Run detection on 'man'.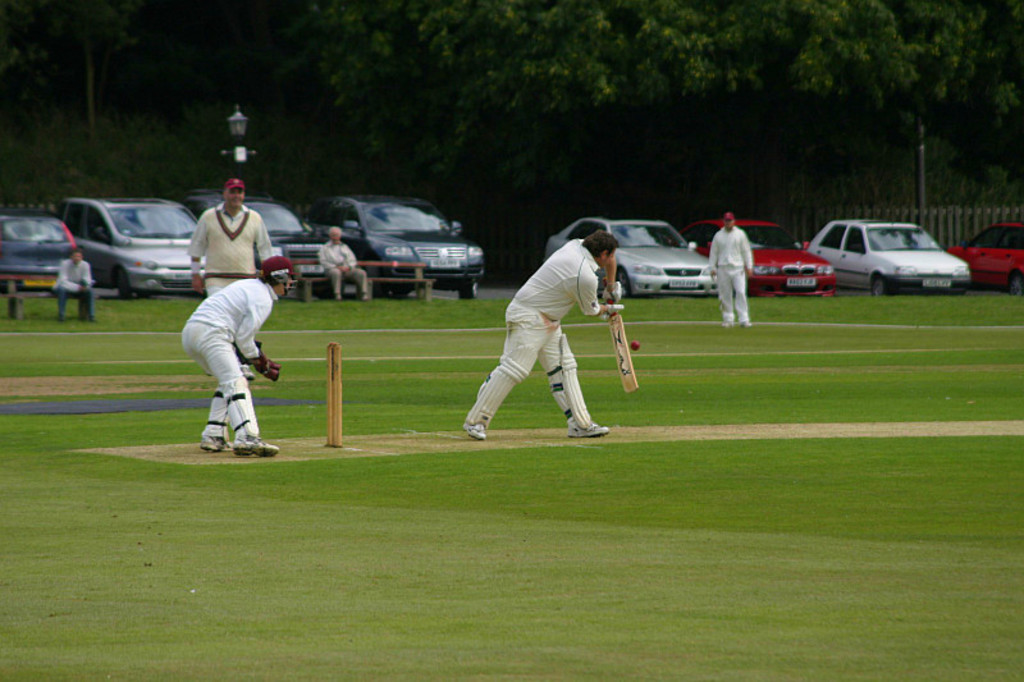
Result: bbox=[709, 214, 750, 326].
